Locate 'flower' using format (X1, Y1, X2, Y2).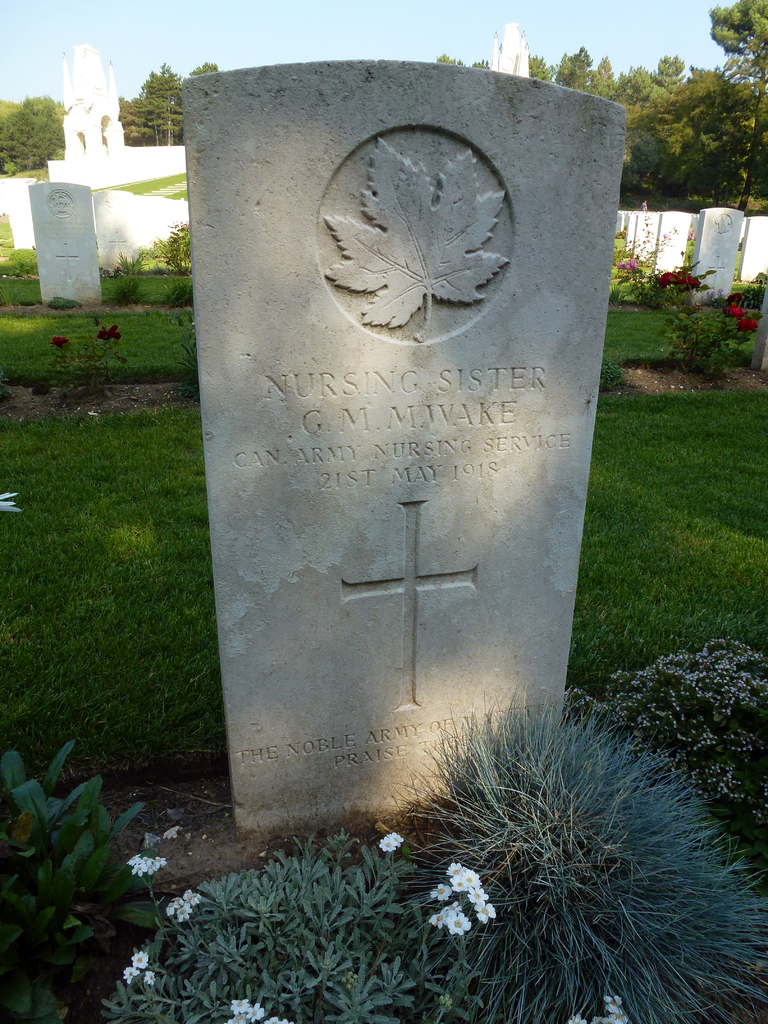
(2, 493, 40, 518).
